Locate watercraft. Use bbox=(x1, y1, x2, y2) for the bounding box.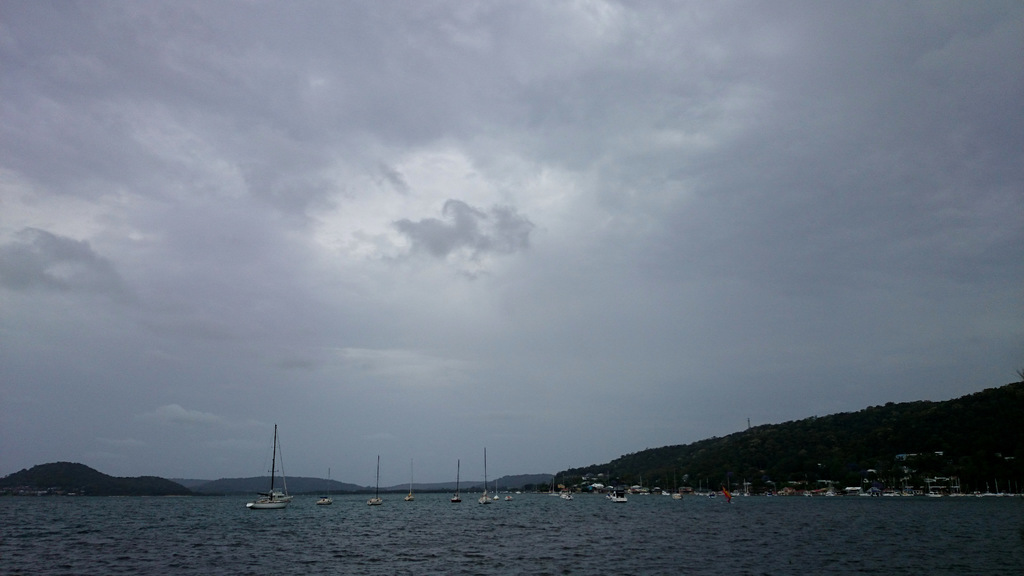
bbox=(564, 483, 574, 499).
